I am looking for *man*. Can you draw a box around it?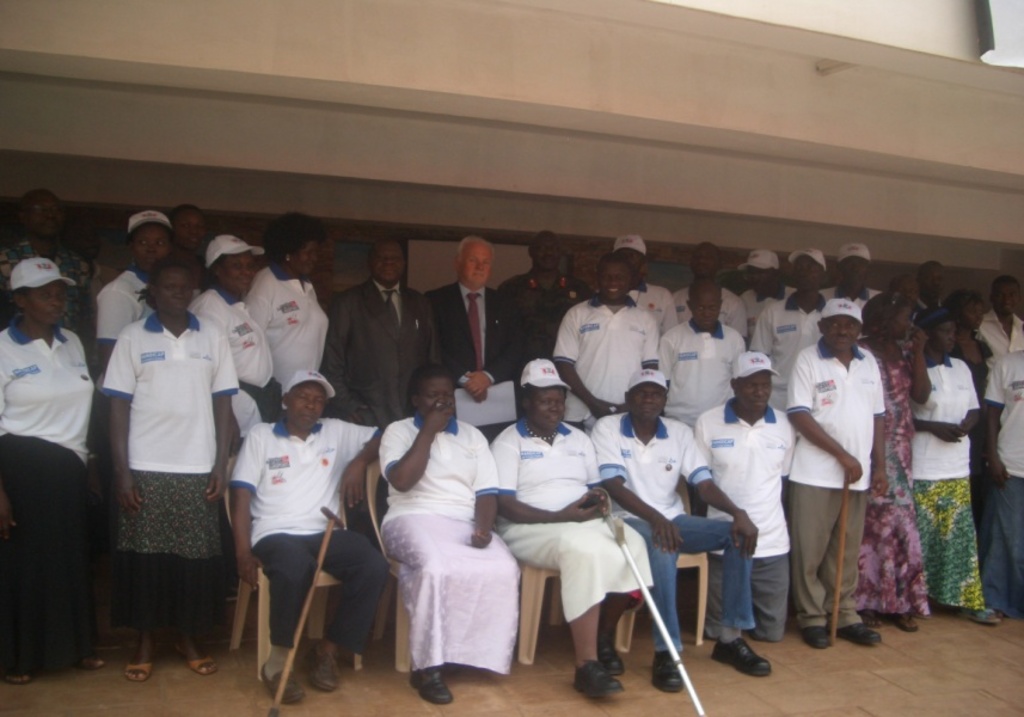
Sure, the bounding box is bbox=(556, 253, 658, 423).
